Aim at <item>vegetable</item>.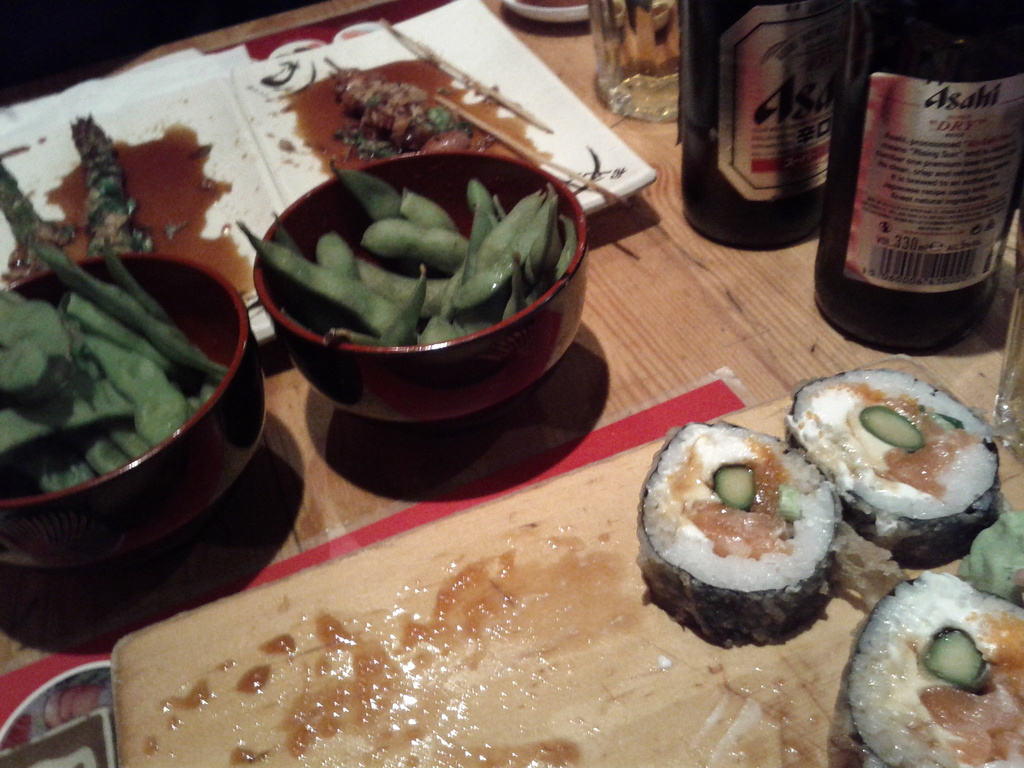
Aimed at 845,572,1023,766.
